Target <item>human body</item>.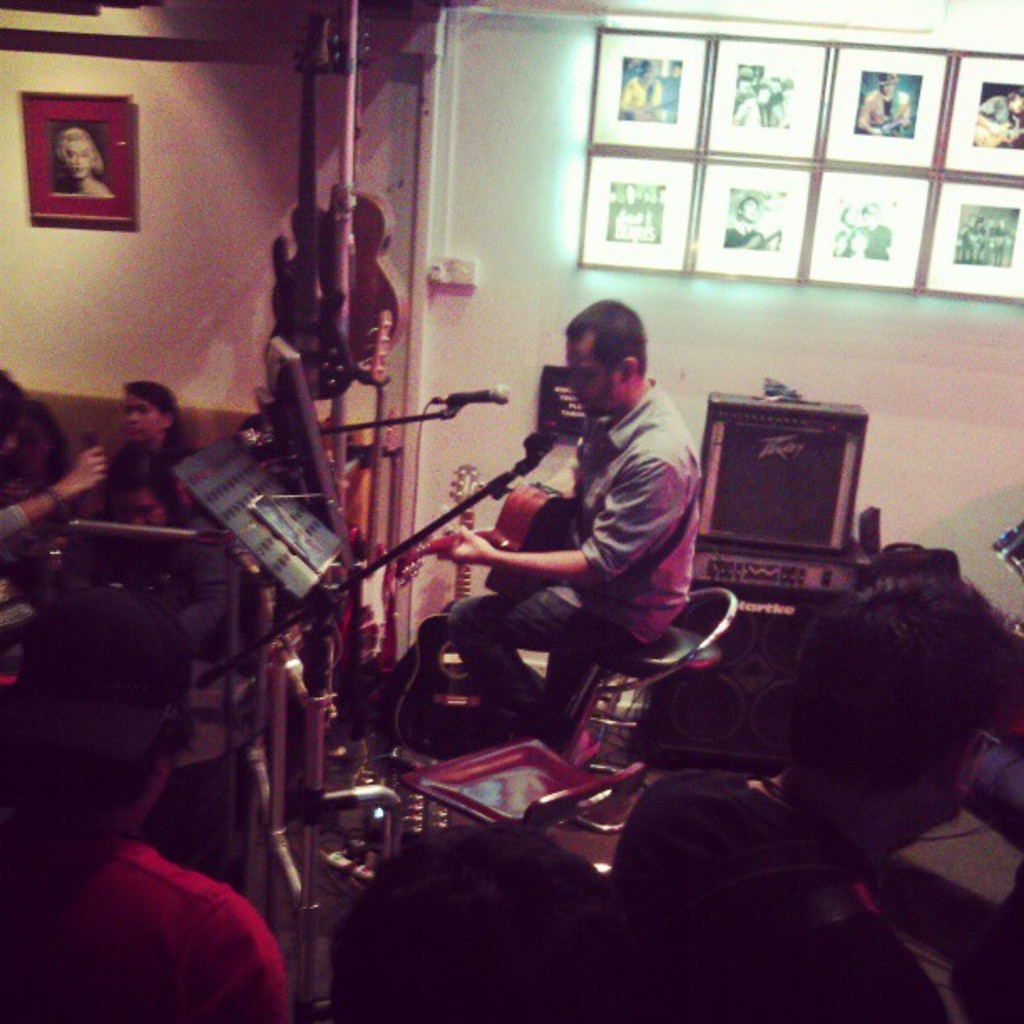
Target region: <box>455,286,694,723</box>.
